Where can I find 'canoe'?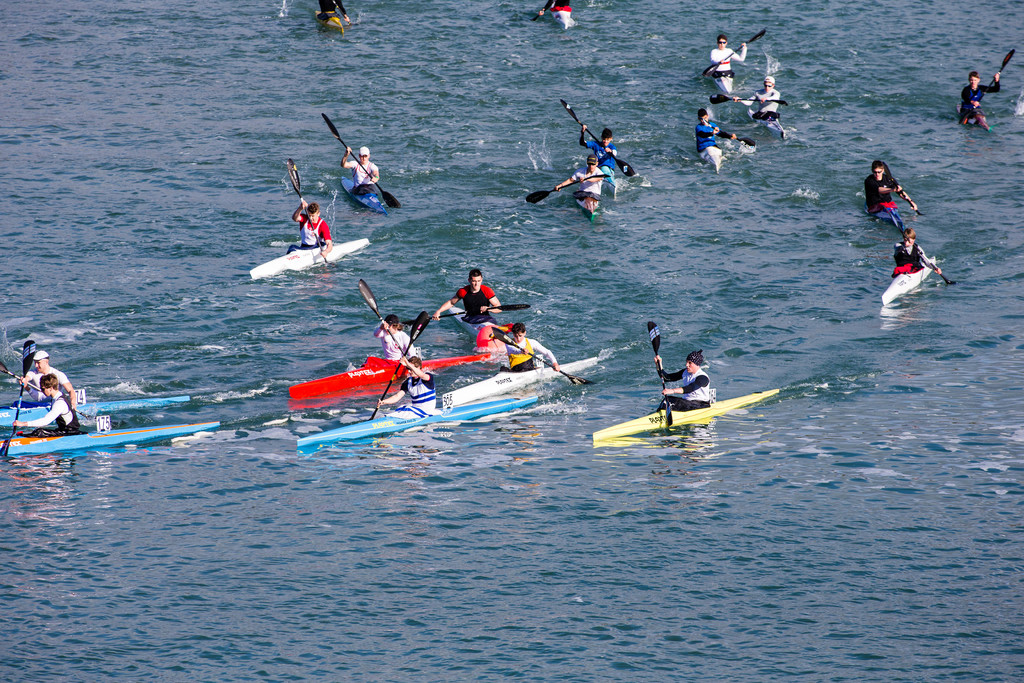
You can find it at box=[882, 255, 941, 317].
